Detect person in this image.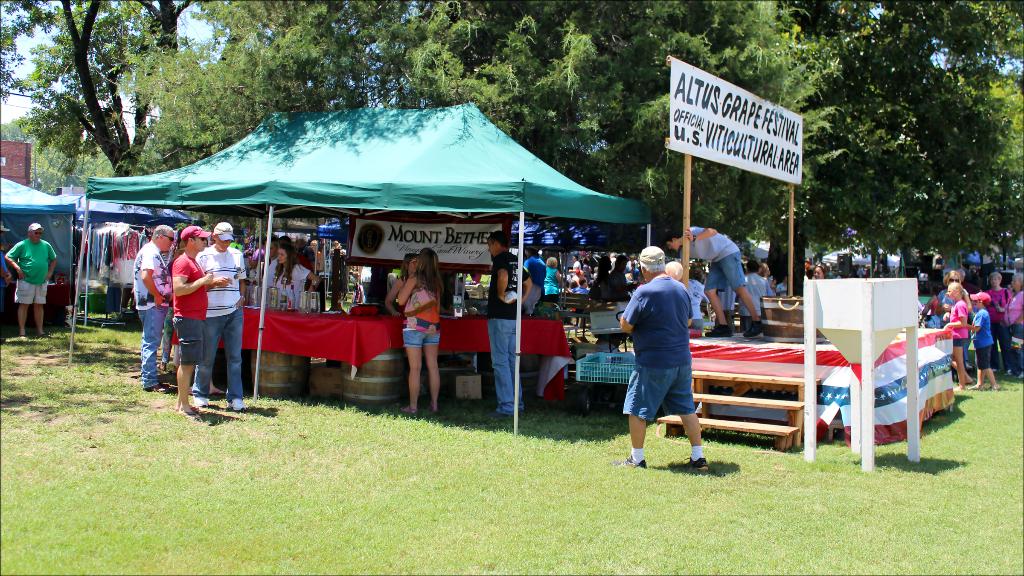
Detection: (left=481, top=230, right=538, bottom=421).
